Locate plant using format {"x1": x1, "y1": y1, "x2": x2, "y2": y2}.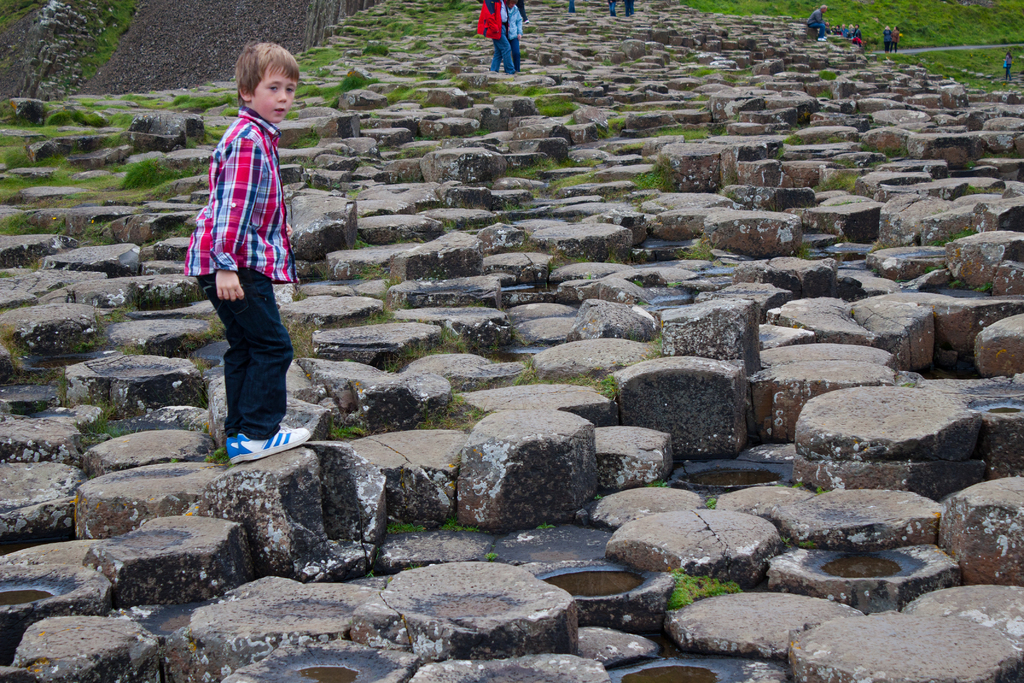
{"x1": 84, "y1": 404, "x2": 130, "y2": 440}.
